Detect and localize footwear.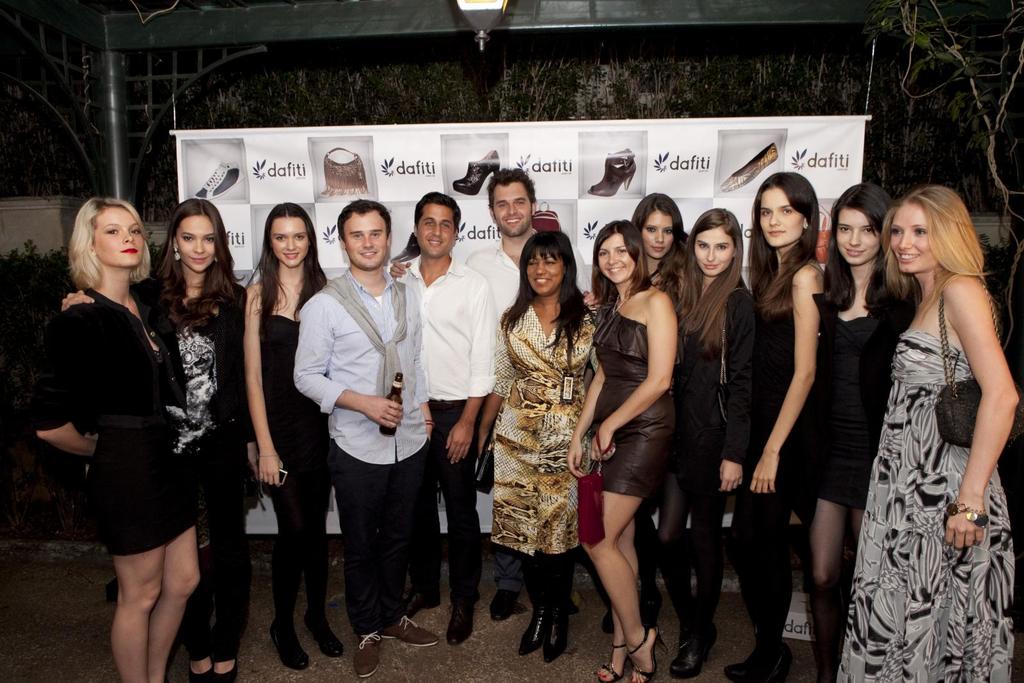
Localized at bbox=[491, 592, 517, 618].
